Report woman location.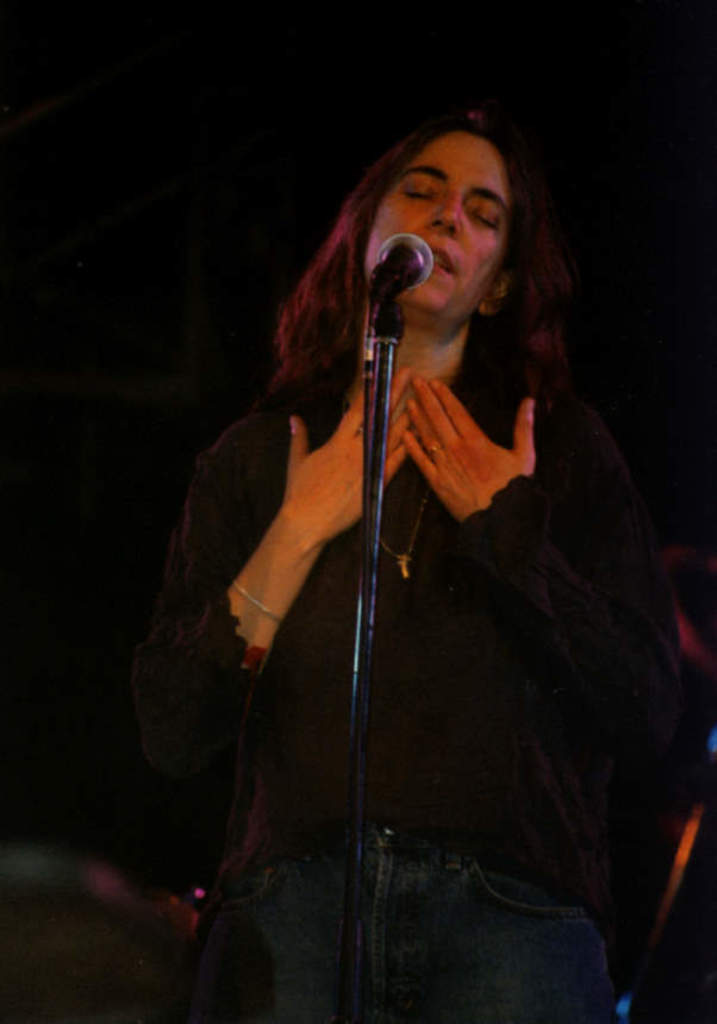
Report: BBox(110, 61, 619, 973).
